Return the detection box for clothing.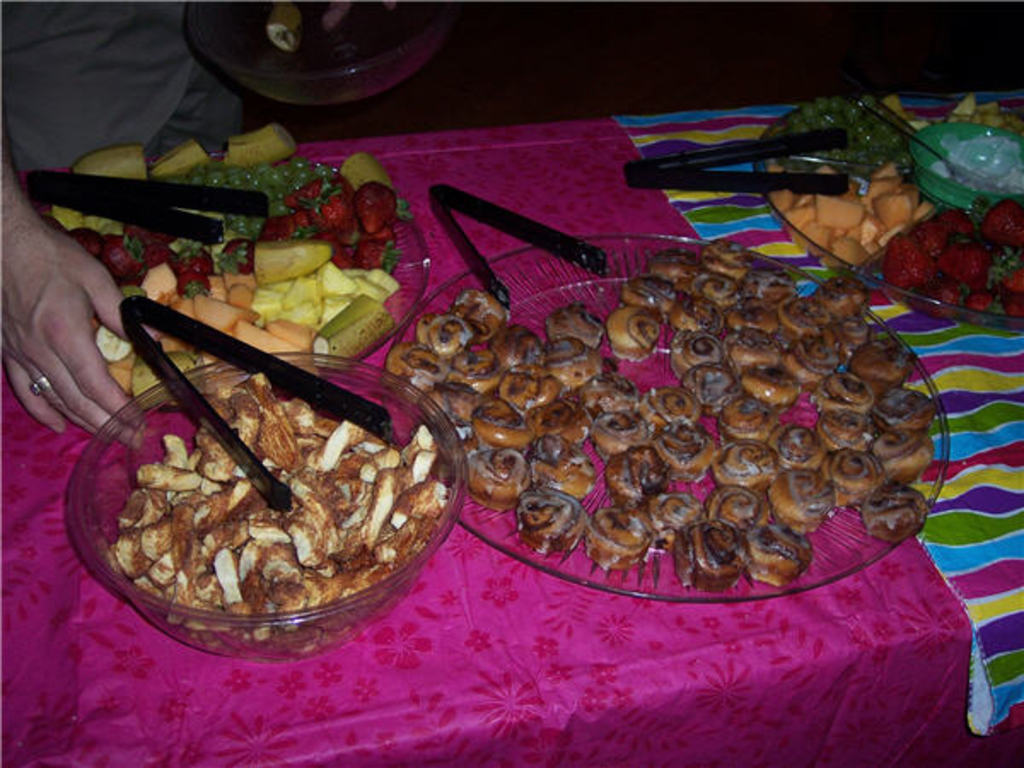
locate(0, 0, 276, 177).
